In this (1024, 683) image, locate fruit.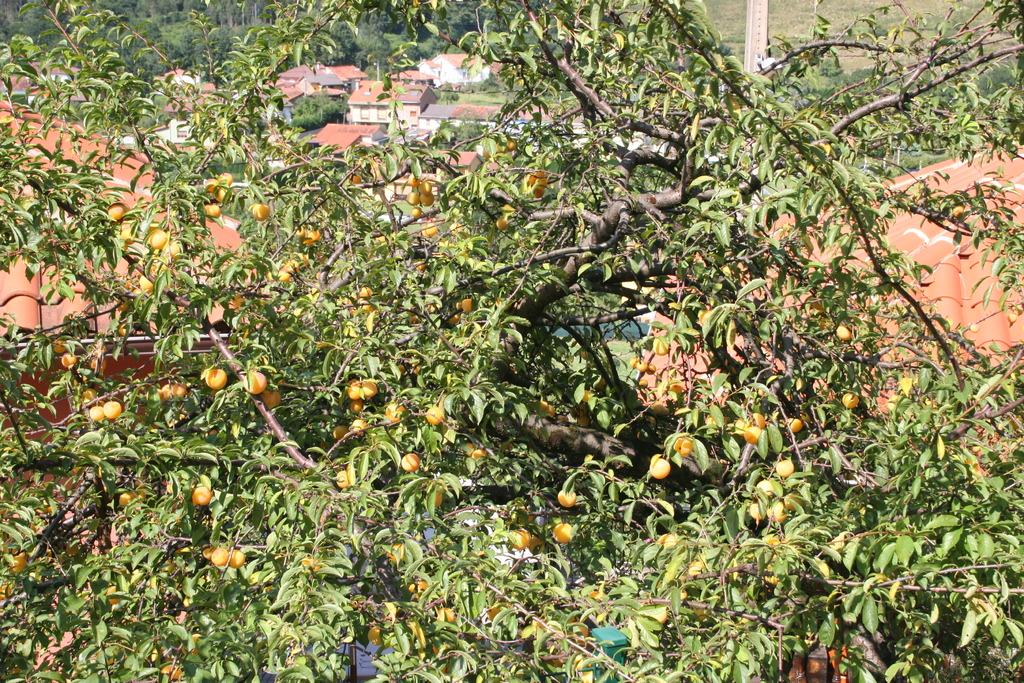
Bounding box: <box>228,545,248,572</box>.
